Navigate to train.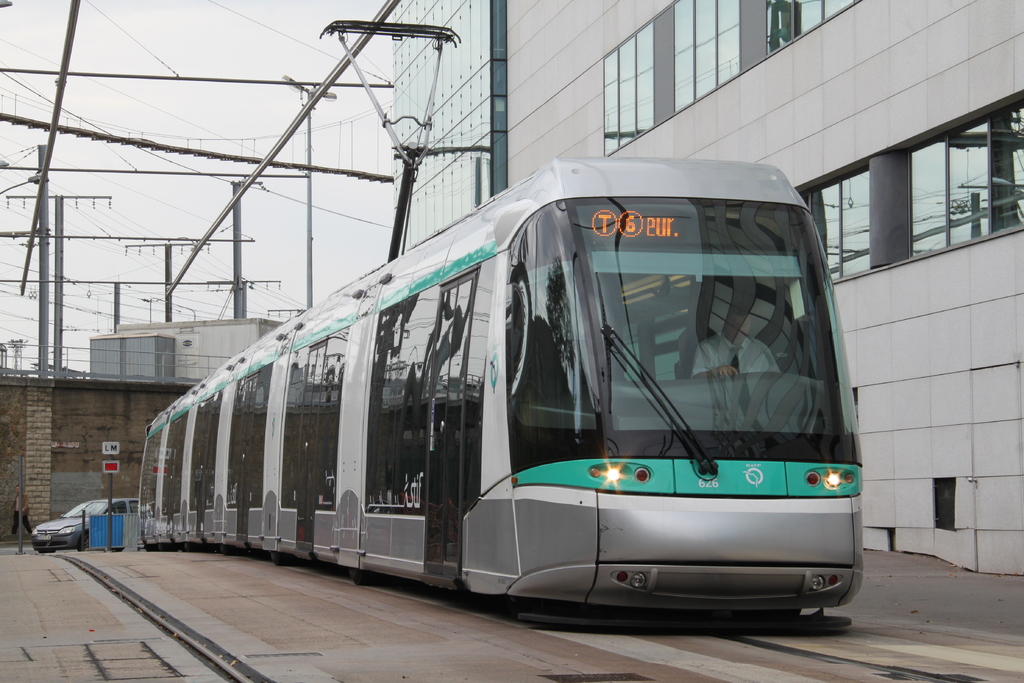
Navigation target: x1=136 y1=18 x2=865 y2=632.
